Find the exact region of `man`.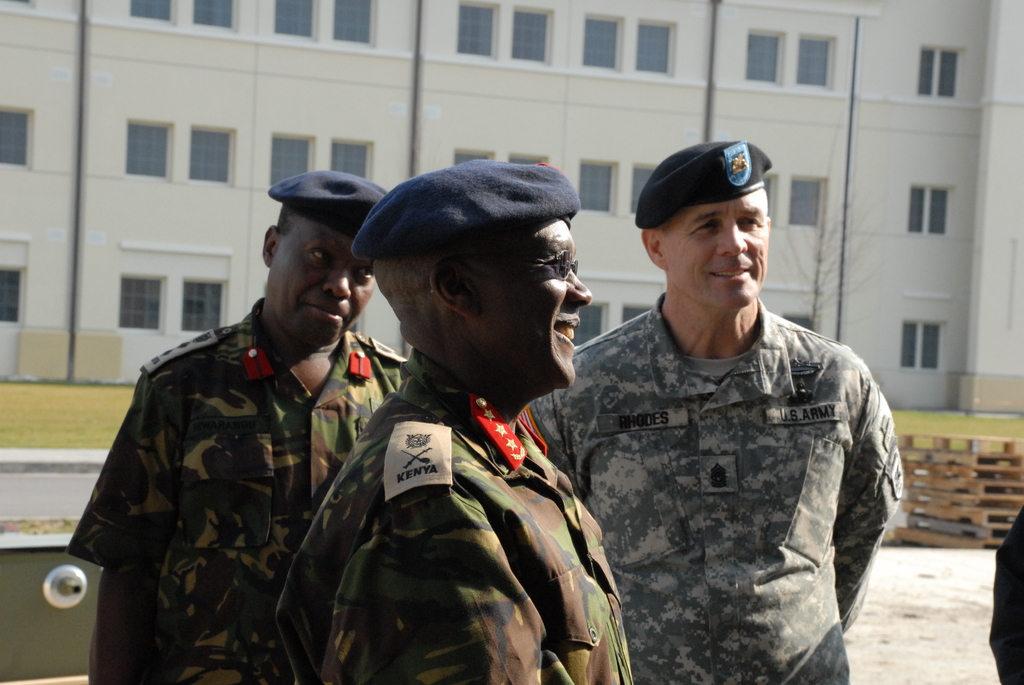
Exact region: {"left": 271, "top": 159, "right": 637, "bottom": 684}.
